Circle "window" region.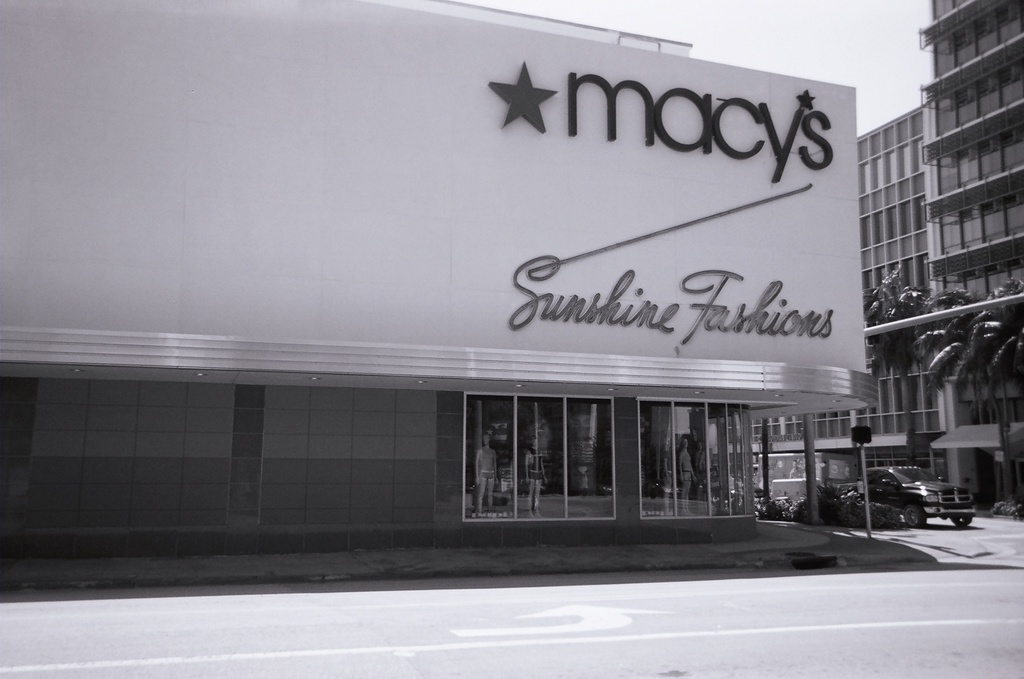
Region: Rect(869, 189, 883, 210).
